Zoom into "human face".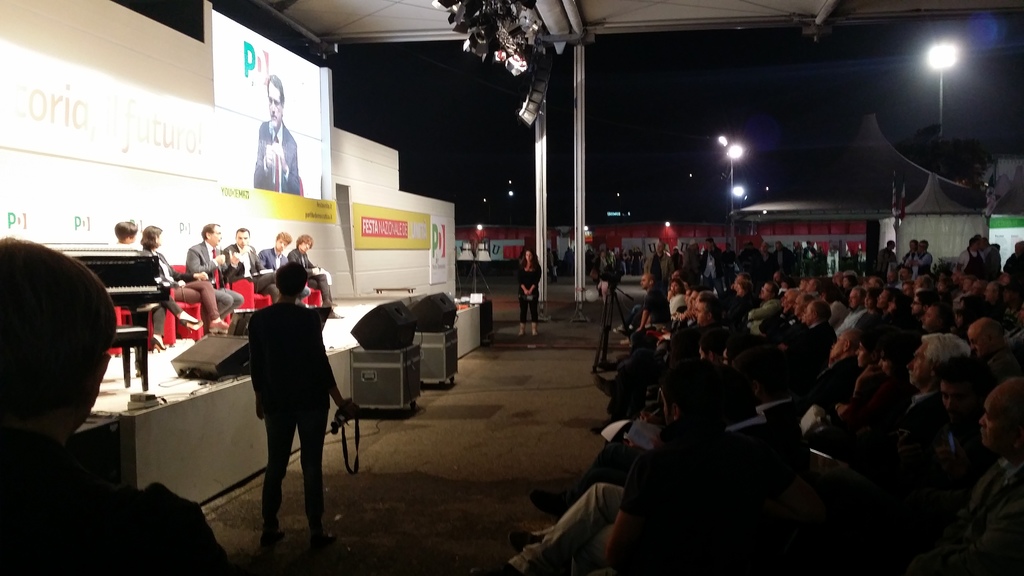
Zoom target: [909,295,922,313].
